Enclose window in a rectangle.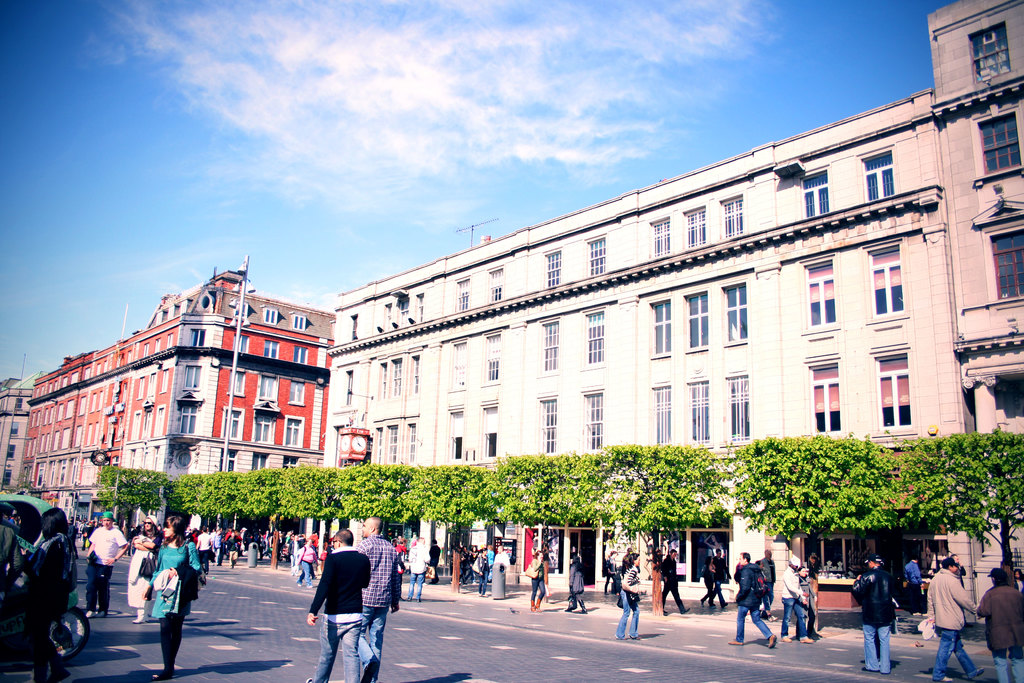
[left=451, top=338, right=469, bottom=393].
